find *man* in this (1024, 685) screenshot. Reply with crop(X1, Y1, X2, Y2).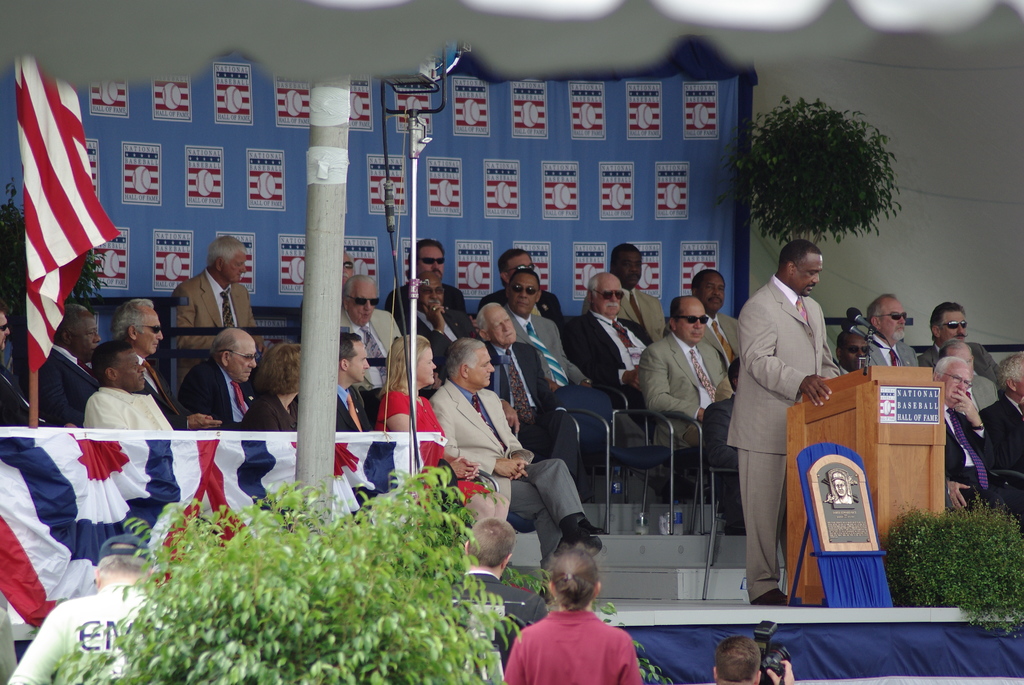
crop(339, 251, 354, 287).
